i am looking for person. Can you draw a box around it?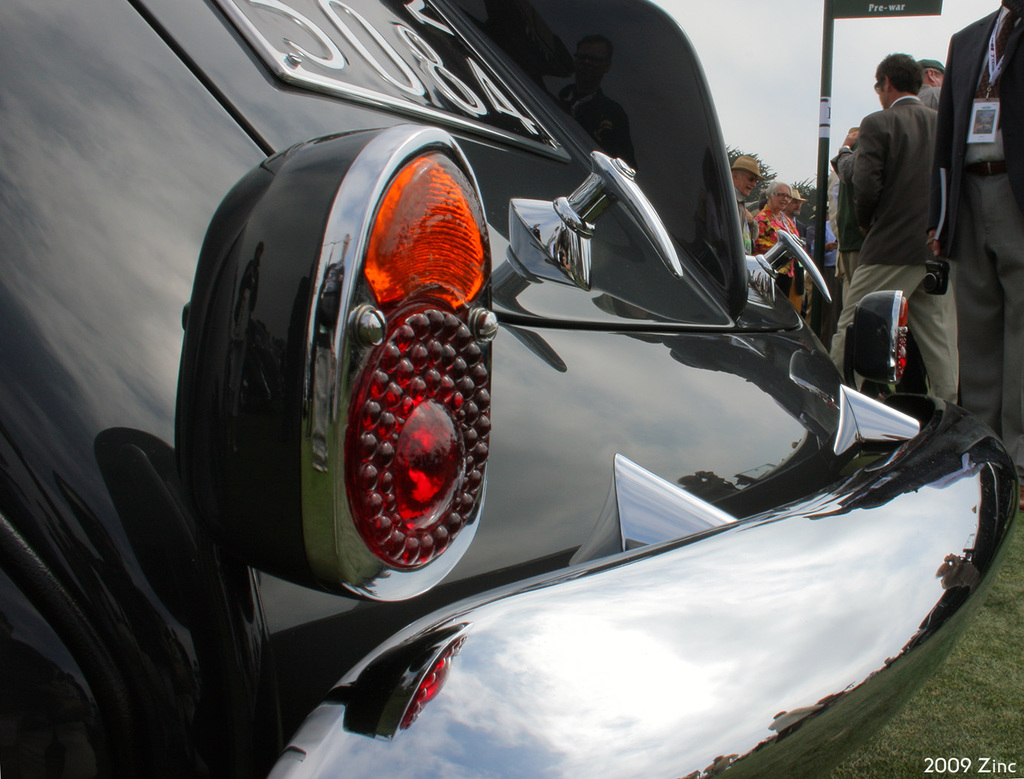
Sure, the bounding box is rect(927, 0, 1023, 511).
